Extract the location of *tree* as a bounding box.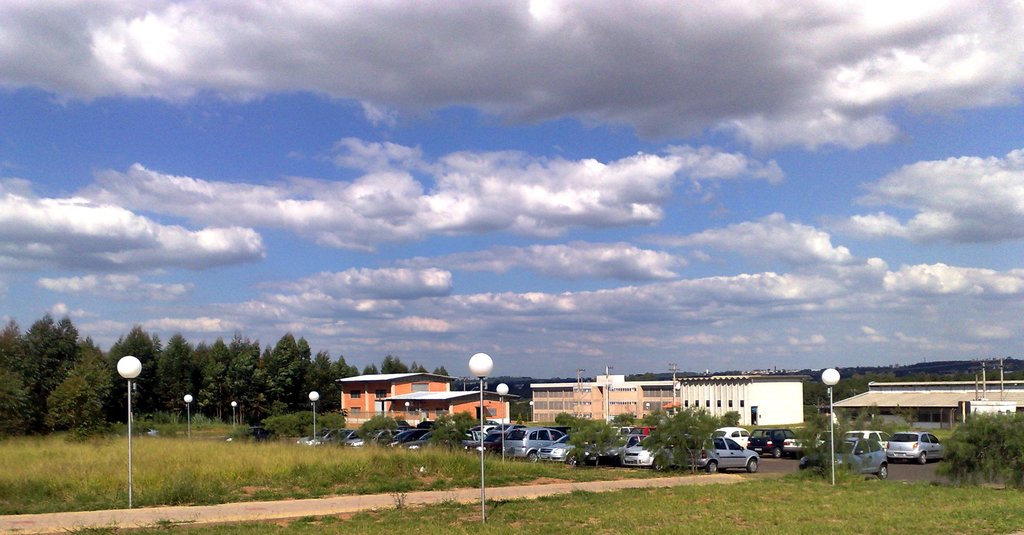
{"left": 711, "top": 409, "right": 742, "bottom": 428}.
